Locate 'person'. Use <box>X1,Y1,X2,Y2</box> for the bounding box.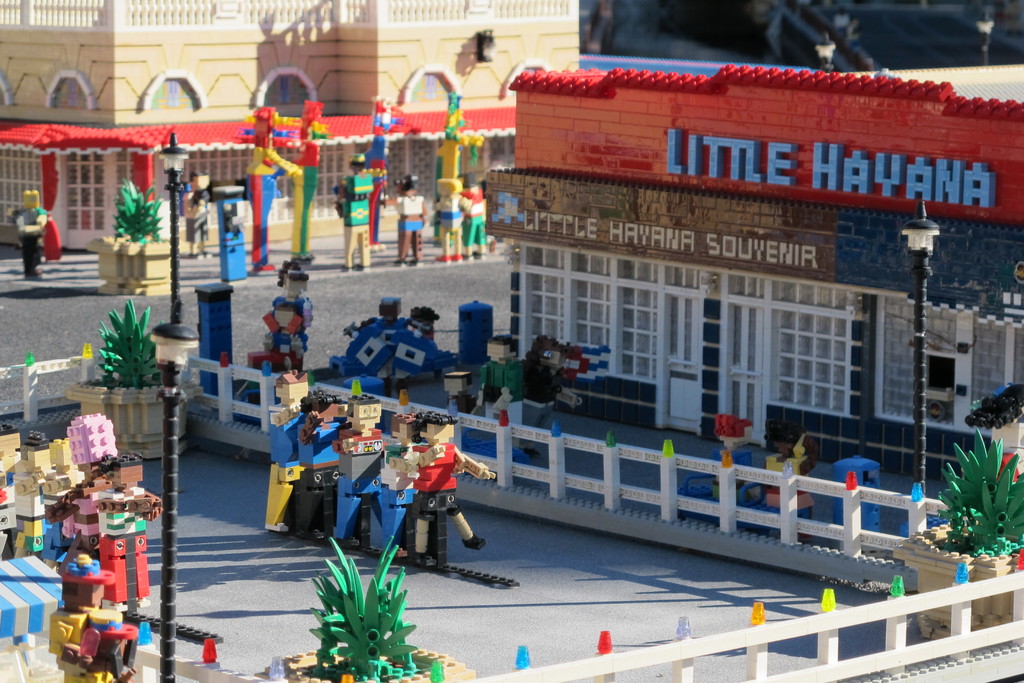
<box>386,179,428,270</box>.
